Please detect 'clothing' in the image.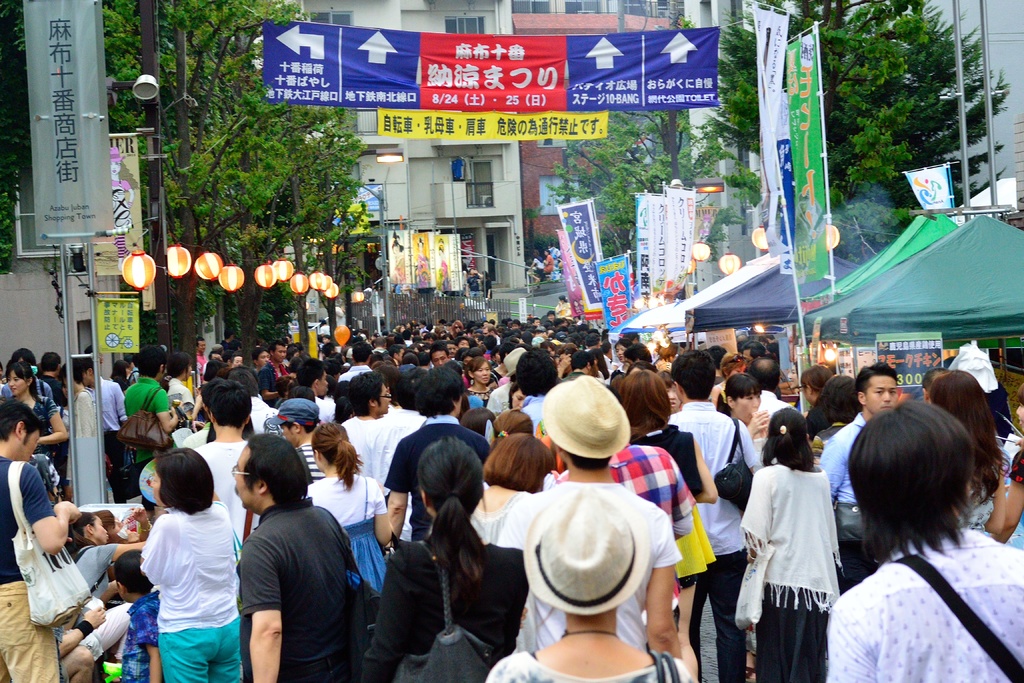
bbox(120, 380, 167, 514).
